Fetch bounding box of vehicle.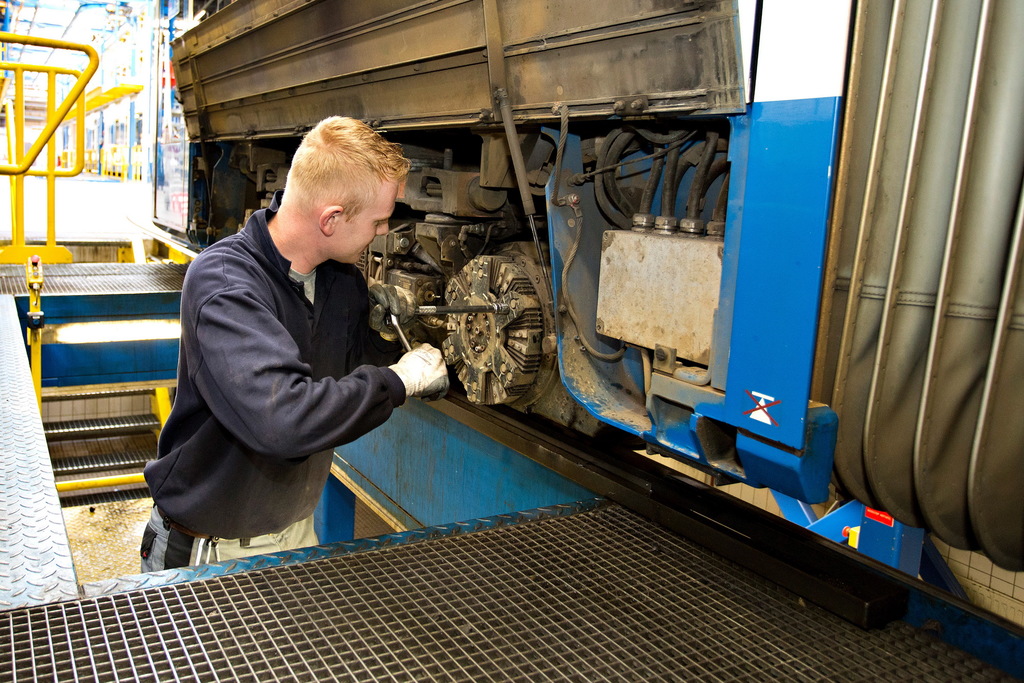
Bbox: {"left": 0, "top": 0, "right": 1023, "bottom": 679}.
